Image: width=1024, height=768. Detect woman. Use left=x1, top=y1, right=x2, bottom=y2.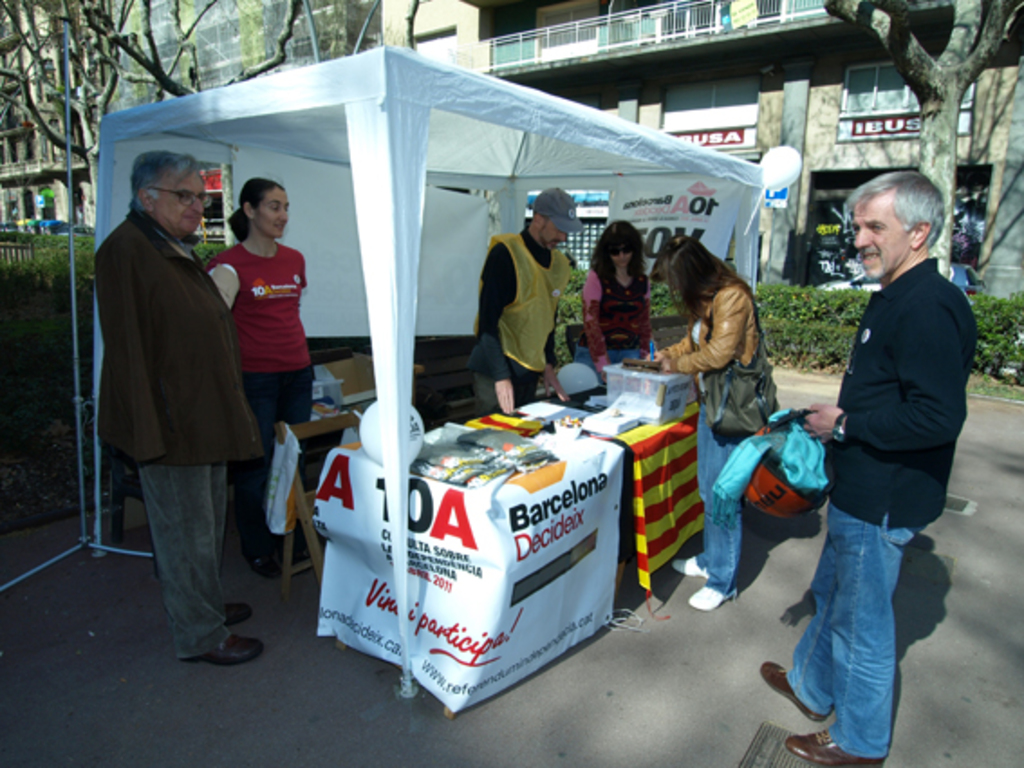
left=650, top=228, right=782, bottom=614.
